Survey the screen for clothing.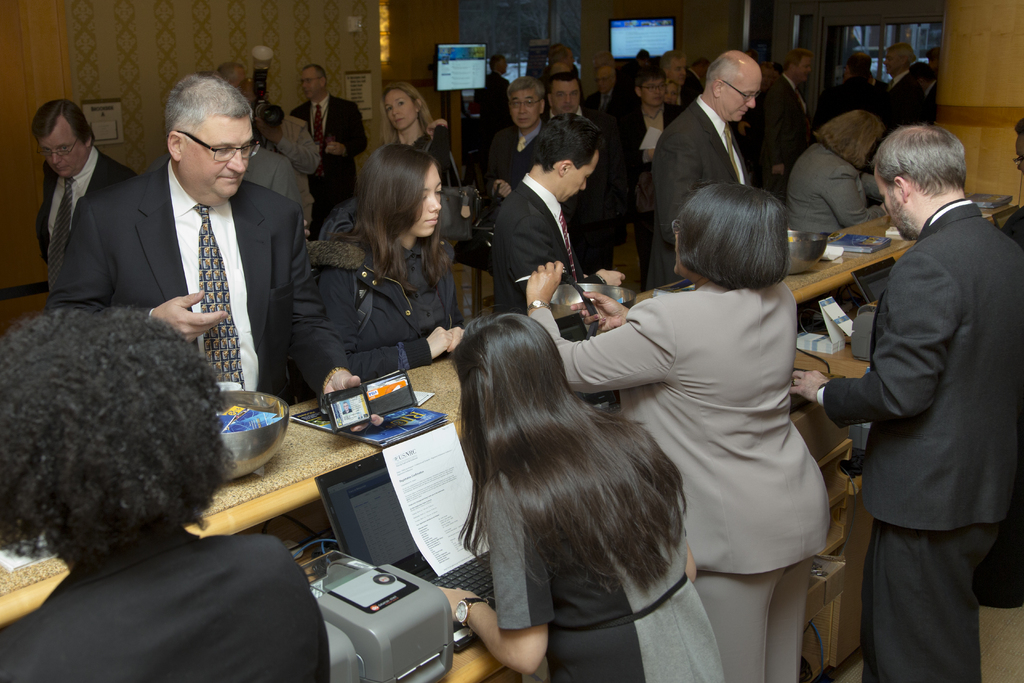
Survey found: crop(786, 138, 881, 236).
